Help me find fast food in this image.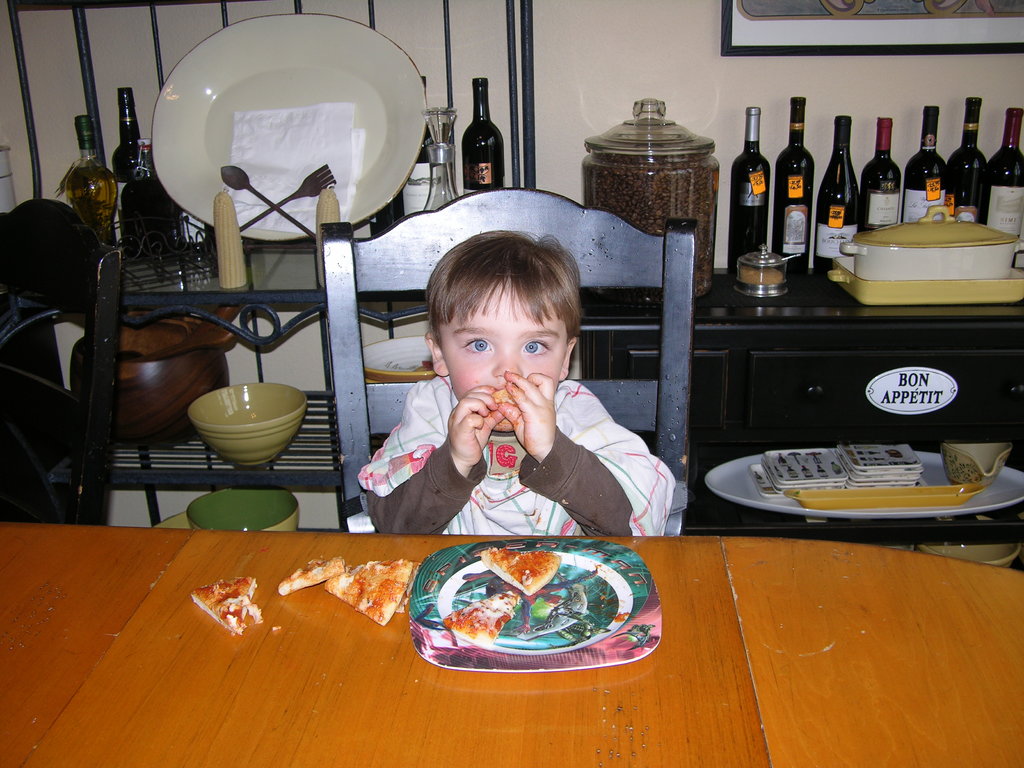
Found it: detection(277, 557, 342, 600).
